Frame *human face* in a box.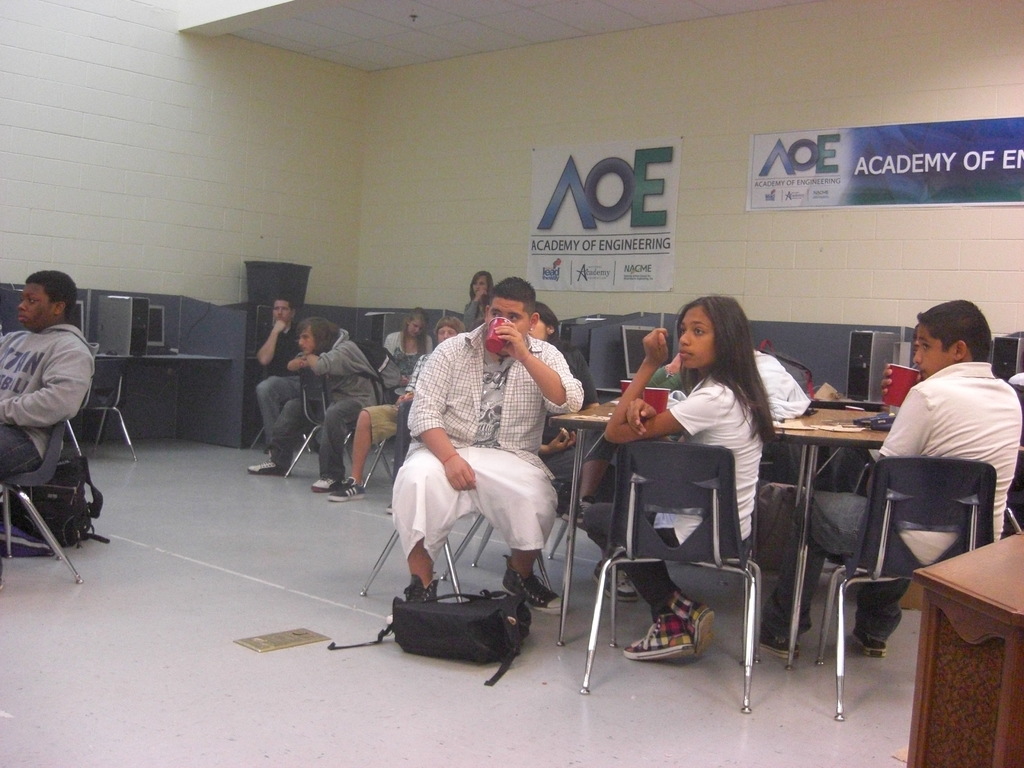
(472, 274, 488, 299).
